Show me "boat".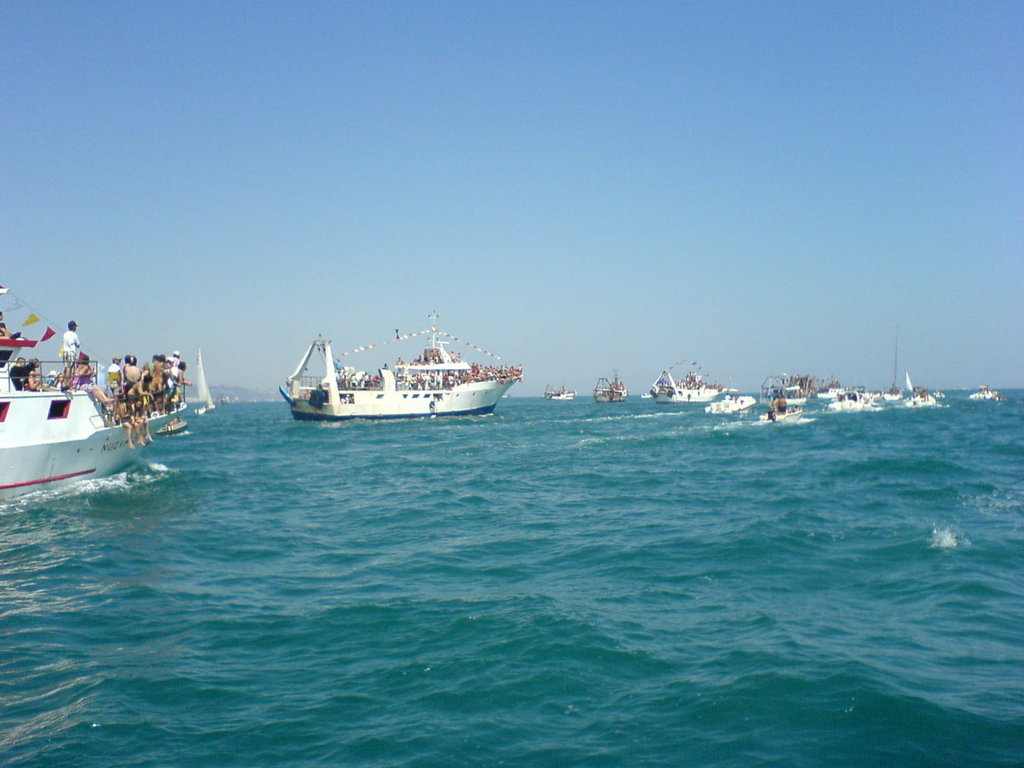
"boat" is here: locate(650, 356, 723, 404).
